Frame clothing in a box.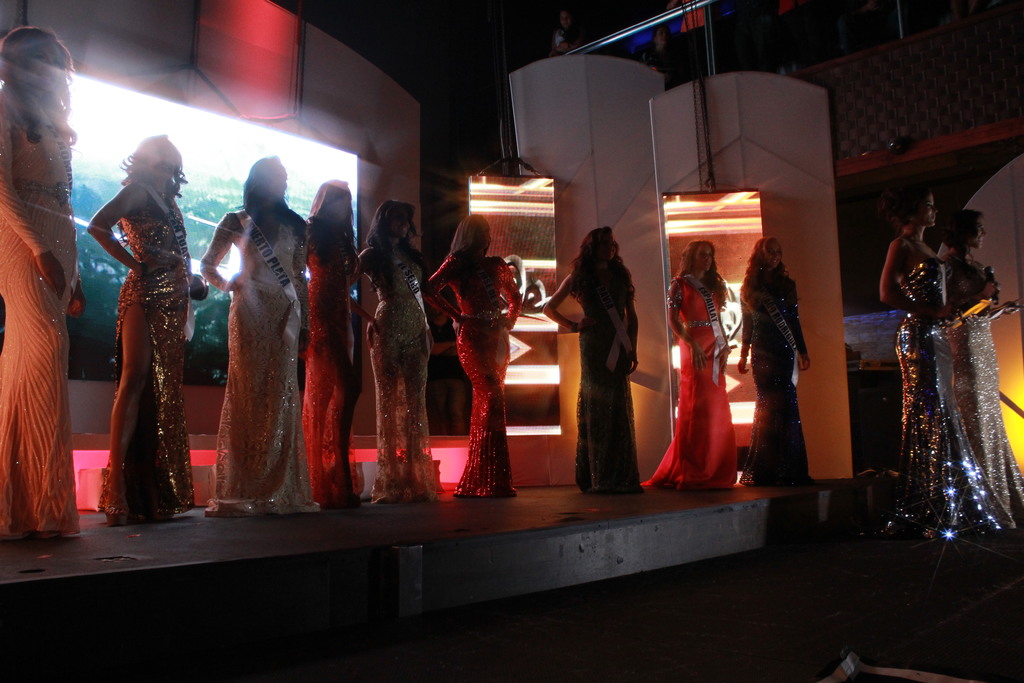
[left=881, top=235, right=1004, bottom=537].
